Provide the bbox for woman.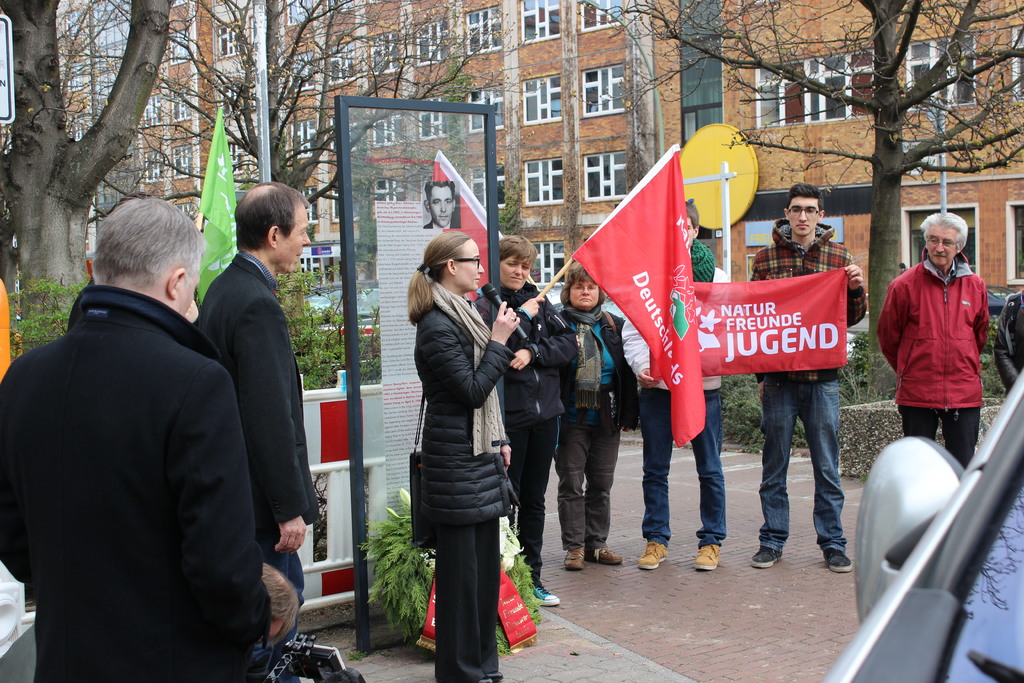
[408, 197, 530, 680].
